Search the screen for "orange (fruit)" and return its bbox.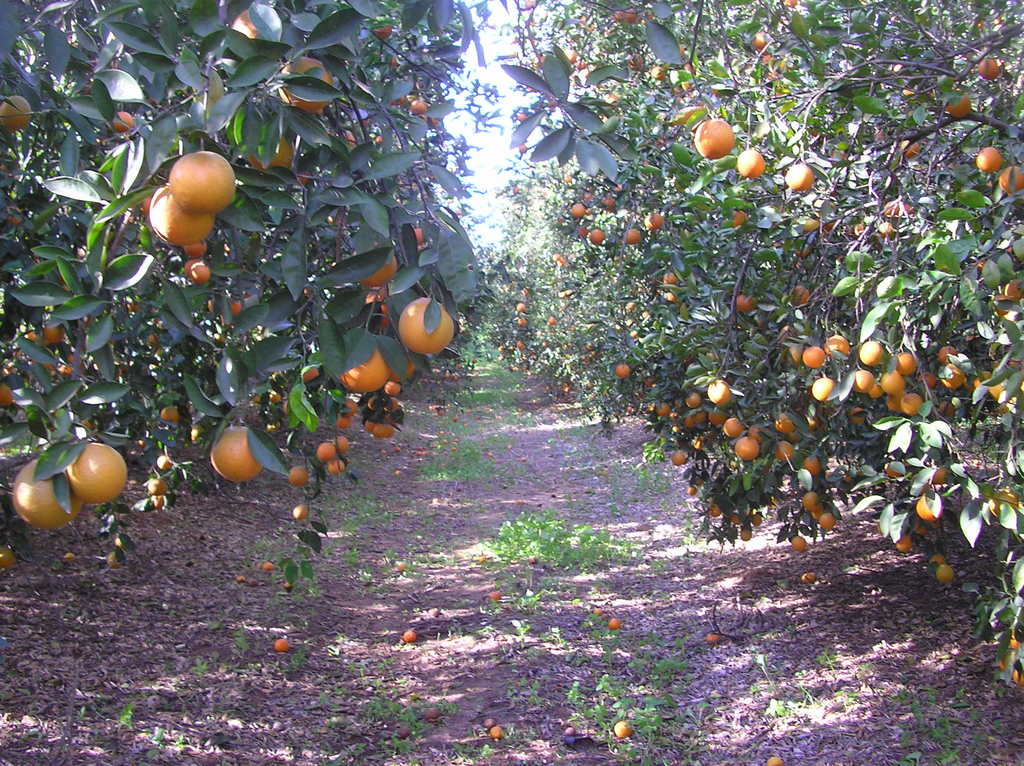
Found: crop(858, 334, 890, 372).
